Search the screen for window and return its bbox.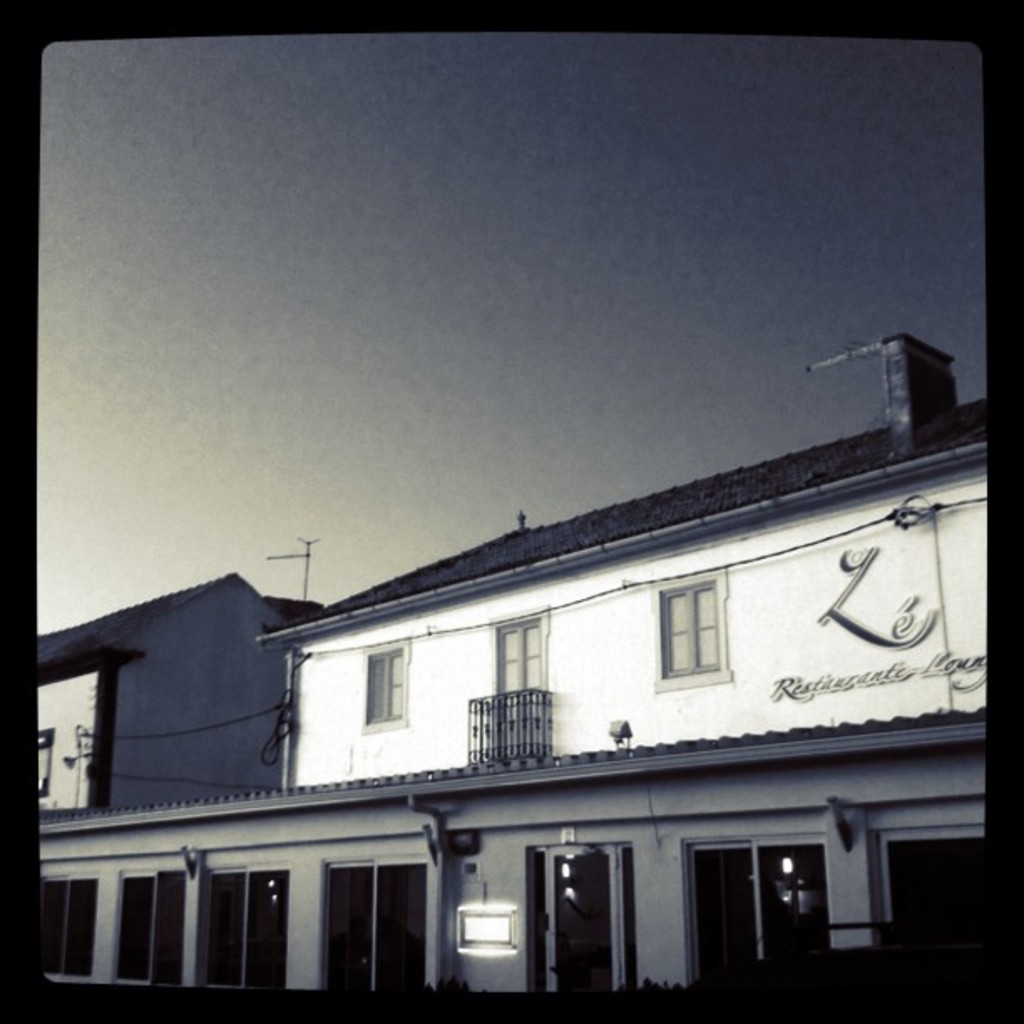
Found: locate(191, 865, 289, 997).
